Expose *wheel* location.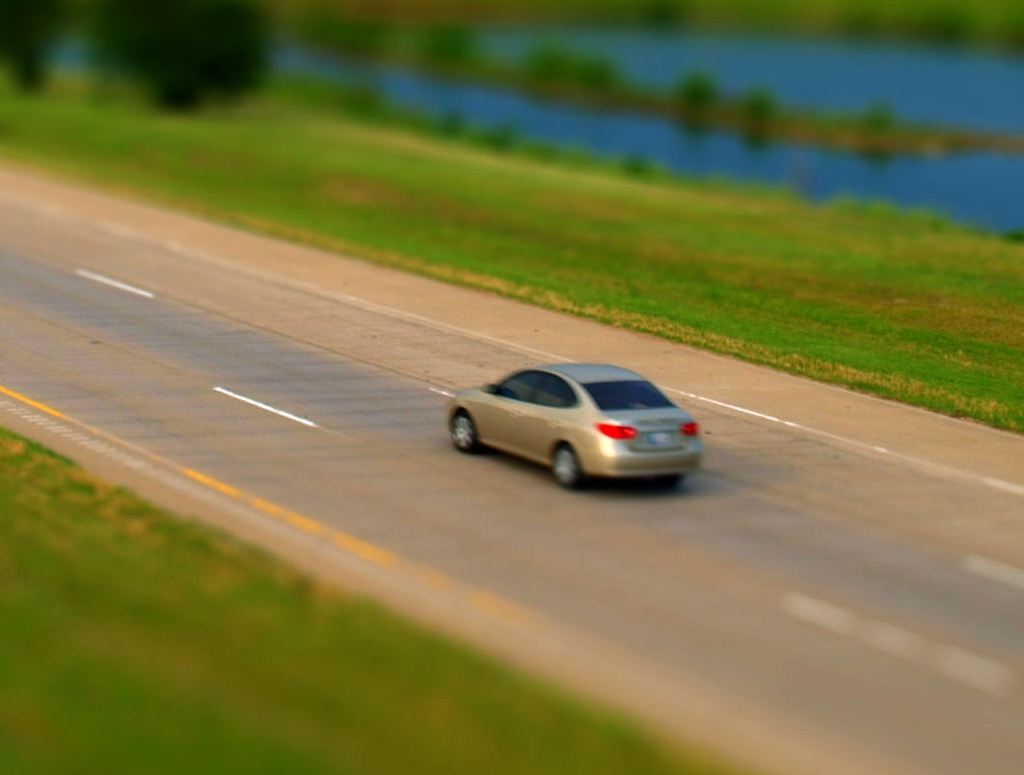
Exposed at (551, 442, 586, 490).
